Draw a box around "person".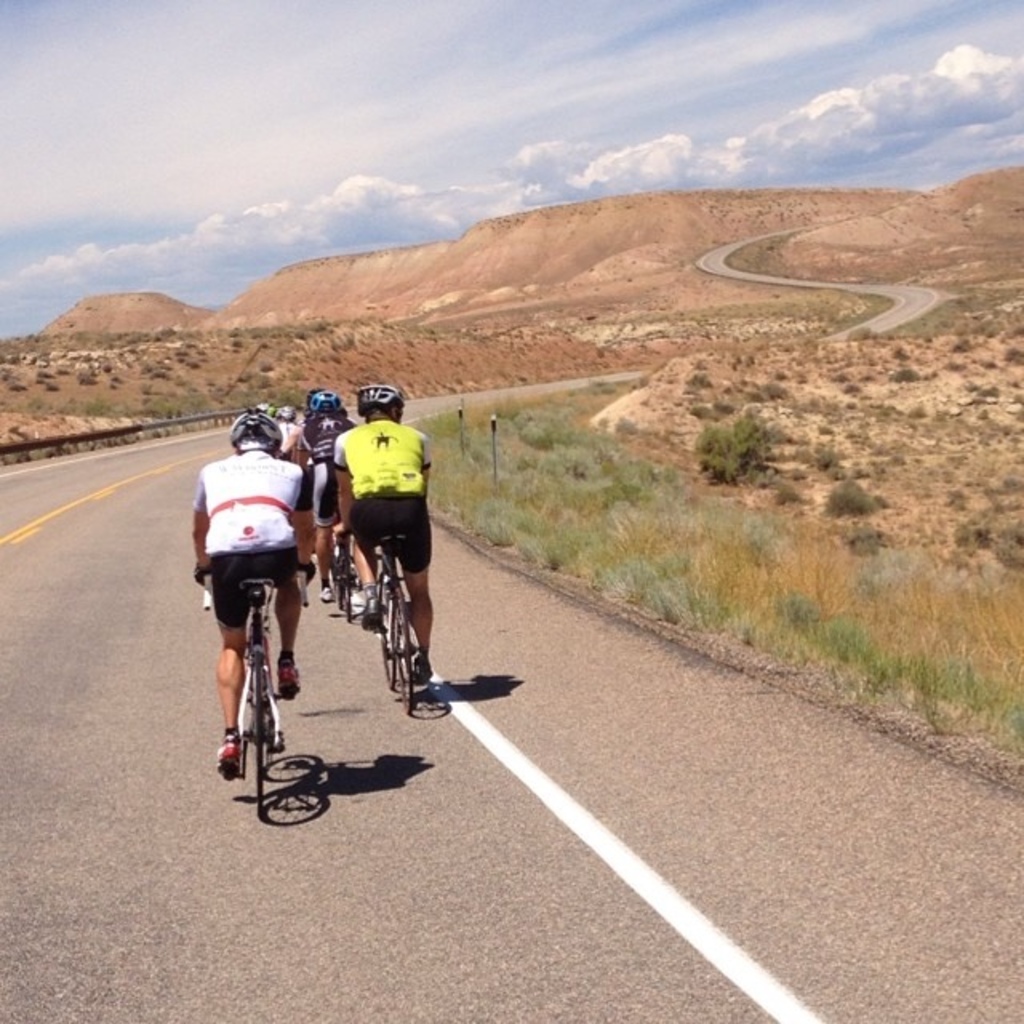
(left=334, top=386, right=430, bottom=685).
